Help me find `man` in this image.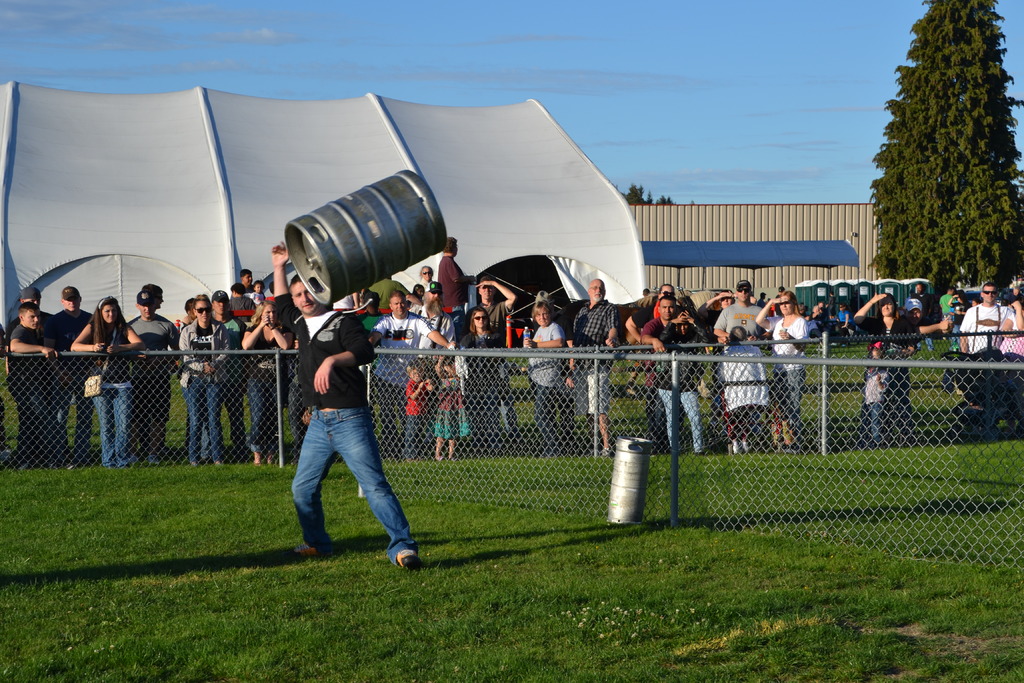
Found it: 42 287 93 472.
